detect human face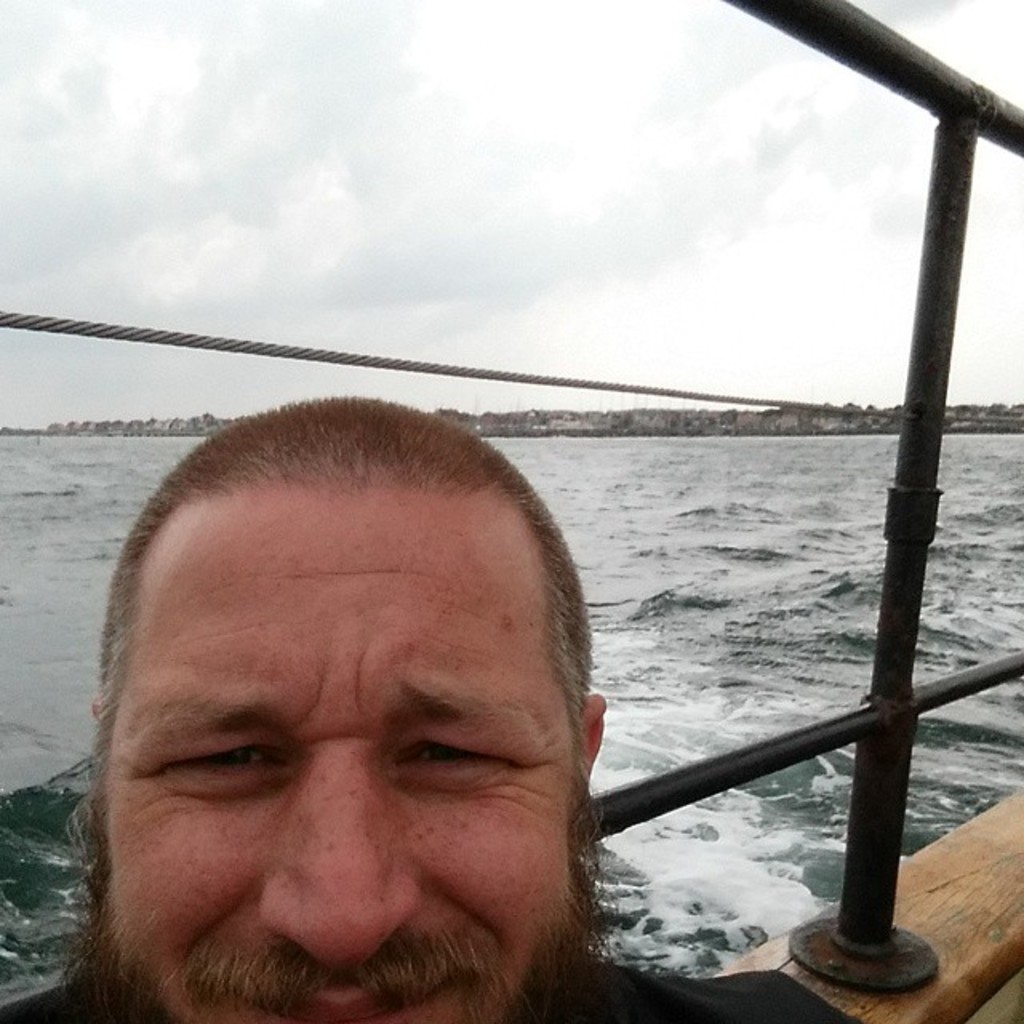
Rect(109, 490, 576, 1022)
